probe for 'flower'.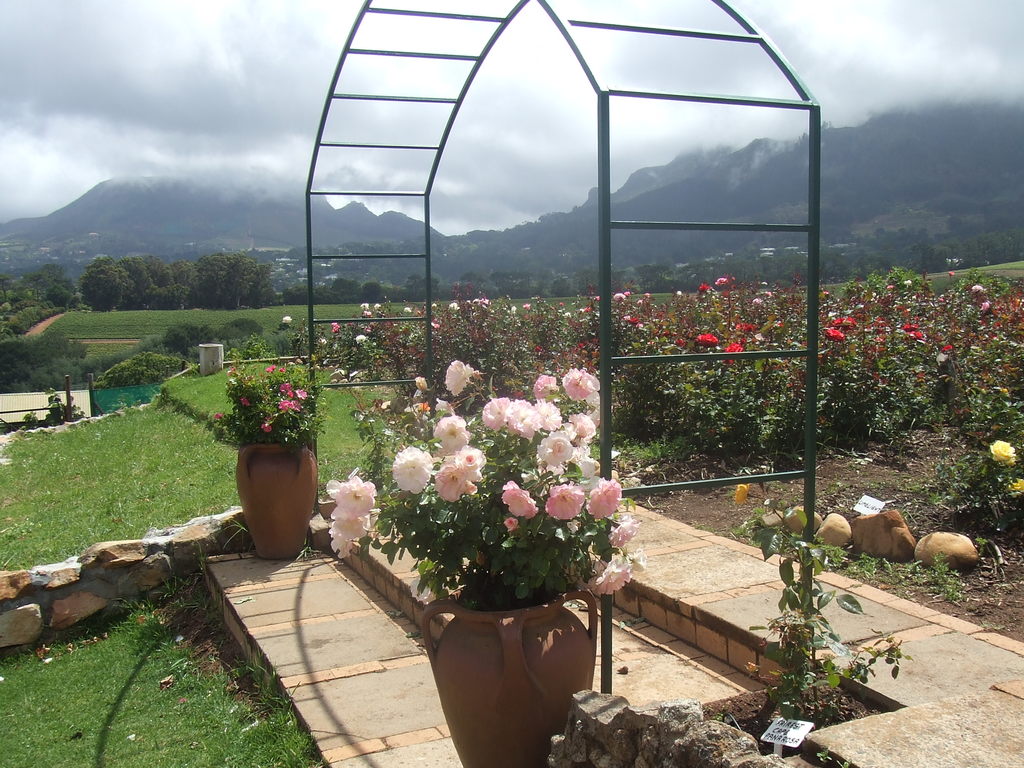
Probe result: box=[584, 305, 591, 311].
